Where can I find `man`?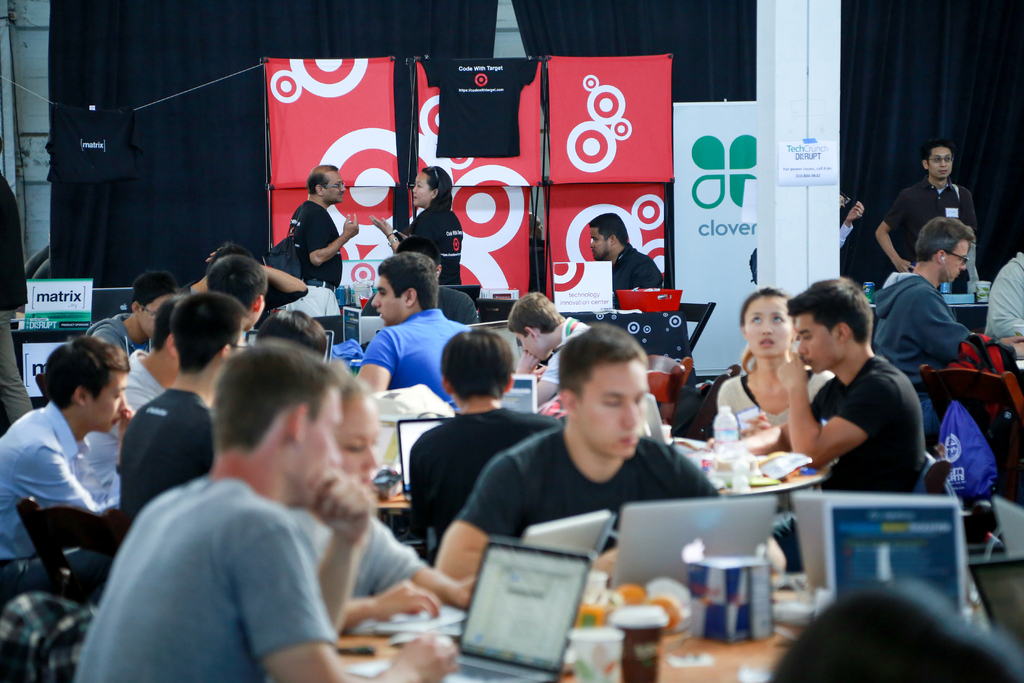
You can find it at bbox=(91, 337, 414, 674).
